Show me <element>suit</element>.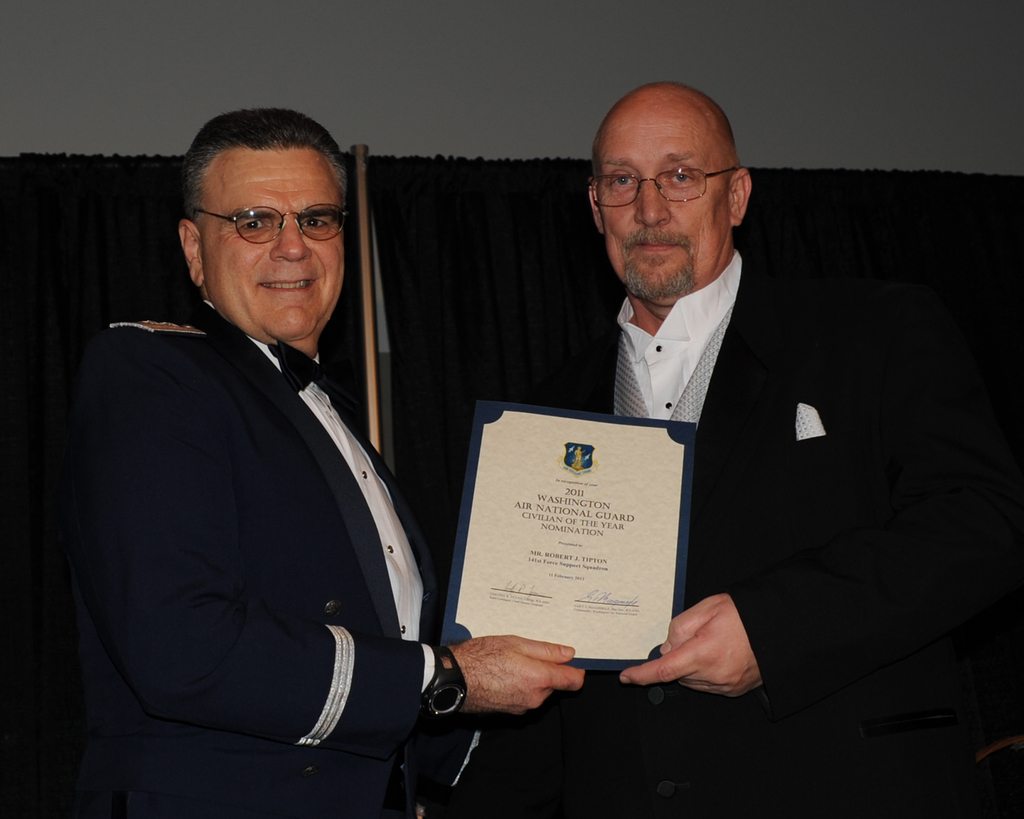
<element>suit</element> is here: 402/246/1023/818.
